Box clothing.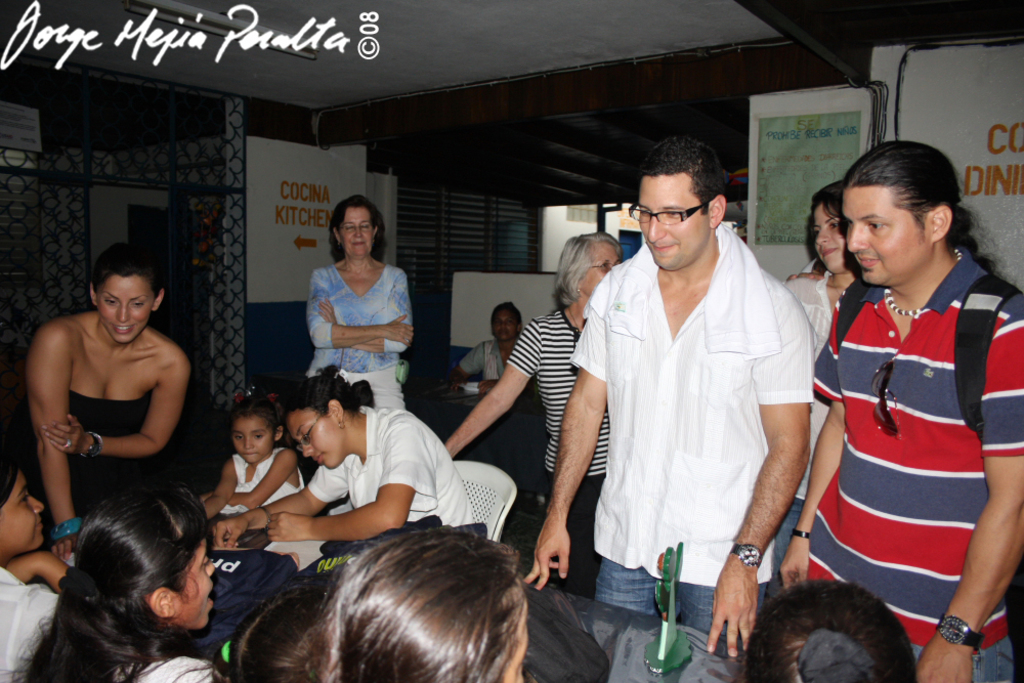
region(118, 658, 226, 682).
